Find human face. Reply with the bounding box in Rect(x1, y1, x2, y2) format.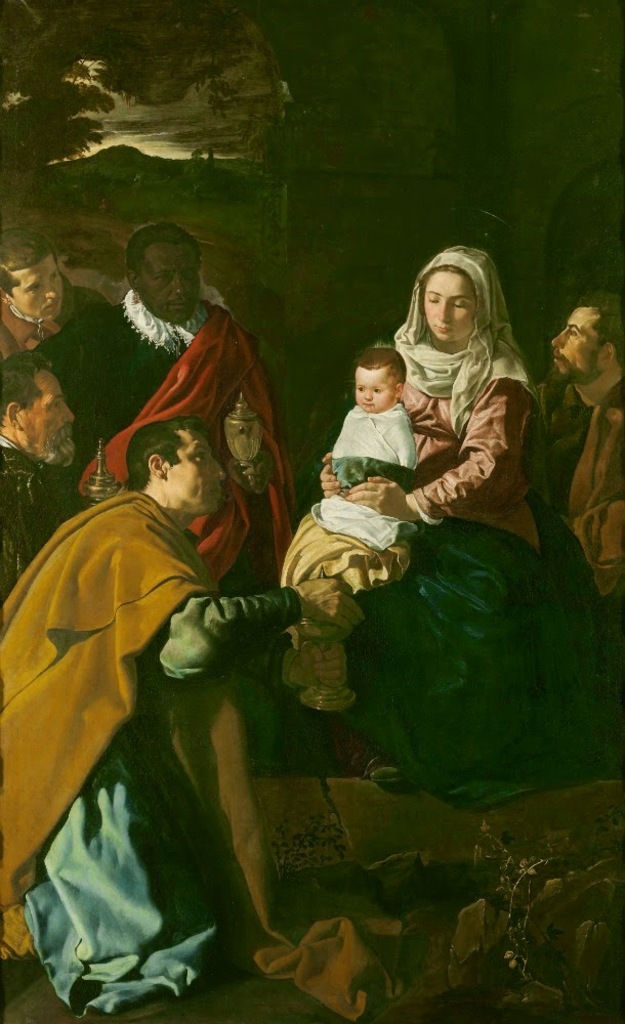
Rect(148, 242, 203, 324).
